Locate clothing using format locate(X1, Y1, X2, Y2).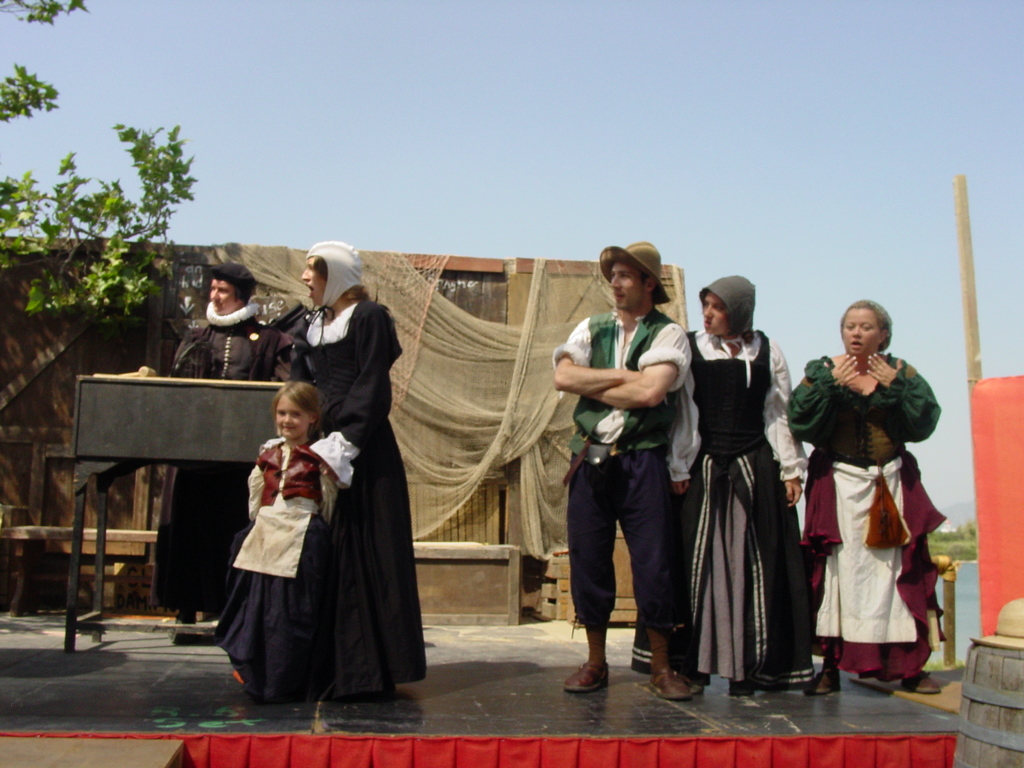
locate(684, 330, 812, 687).
